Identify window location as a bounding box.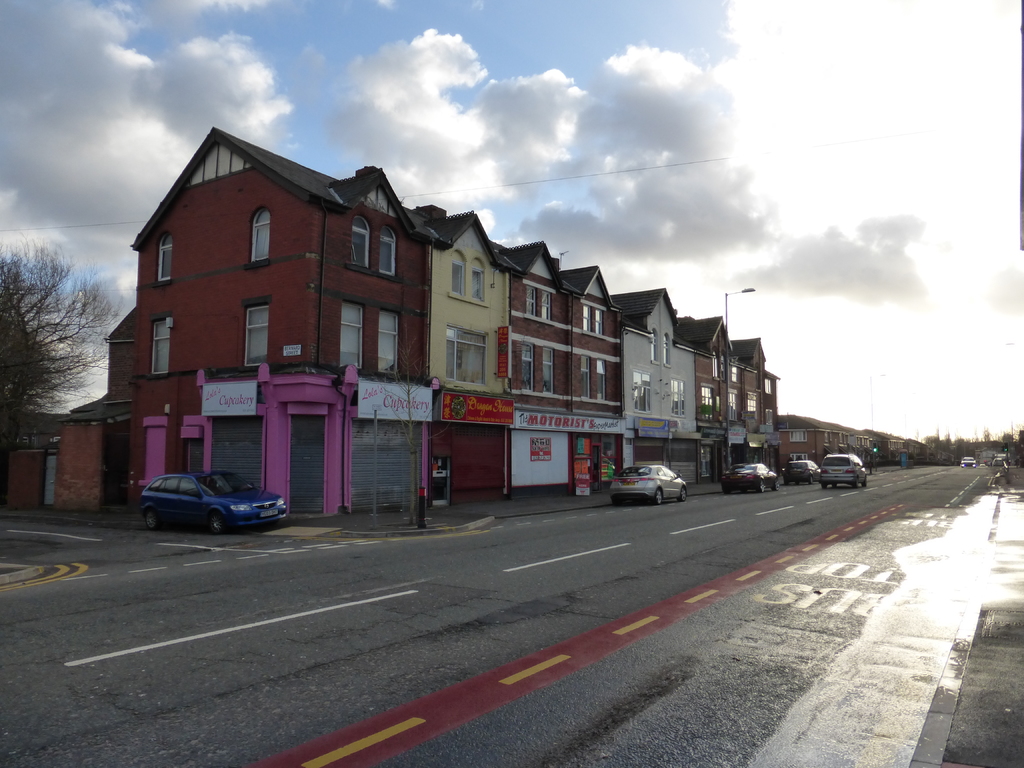
<box>662,335,670,366</box>.
